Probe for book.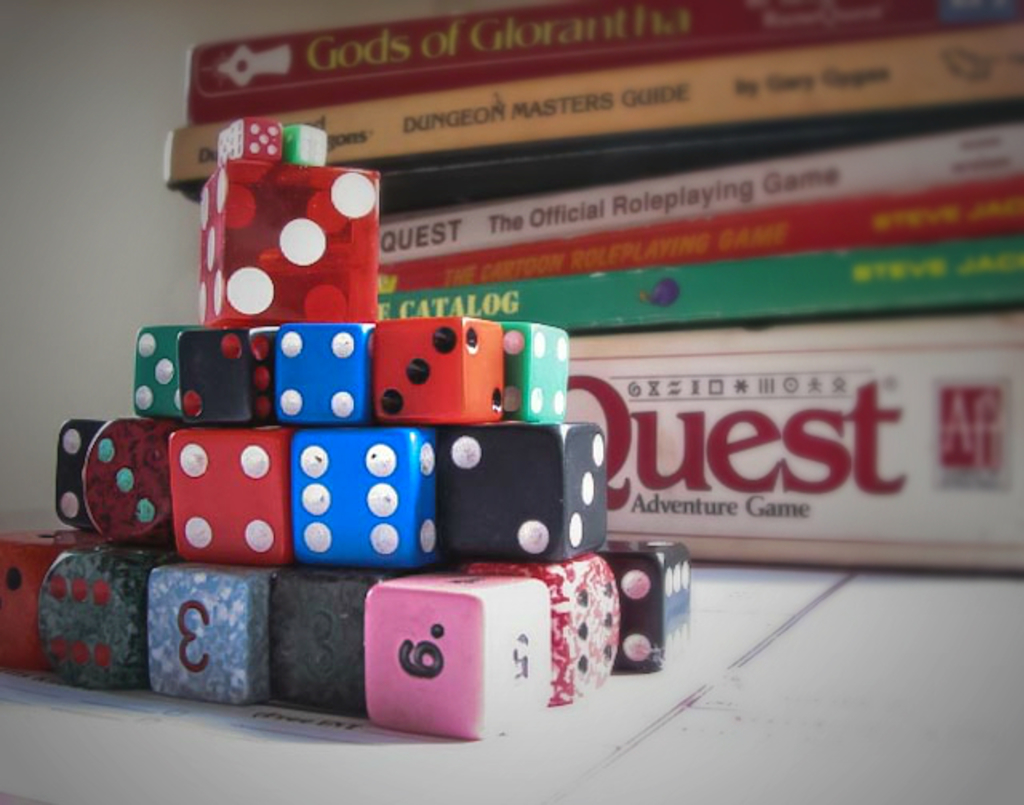
Probe result: left=190, top=0, right=1022, bottom=130.
